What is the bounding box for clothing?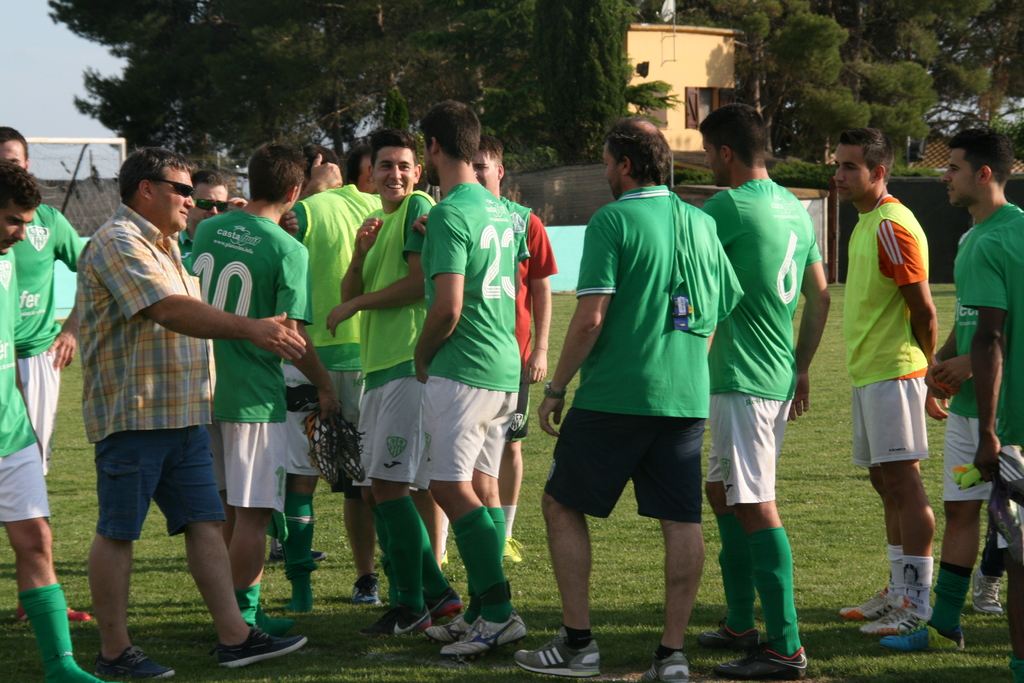
(left=963, top=206, right=1023, bottom=512).
